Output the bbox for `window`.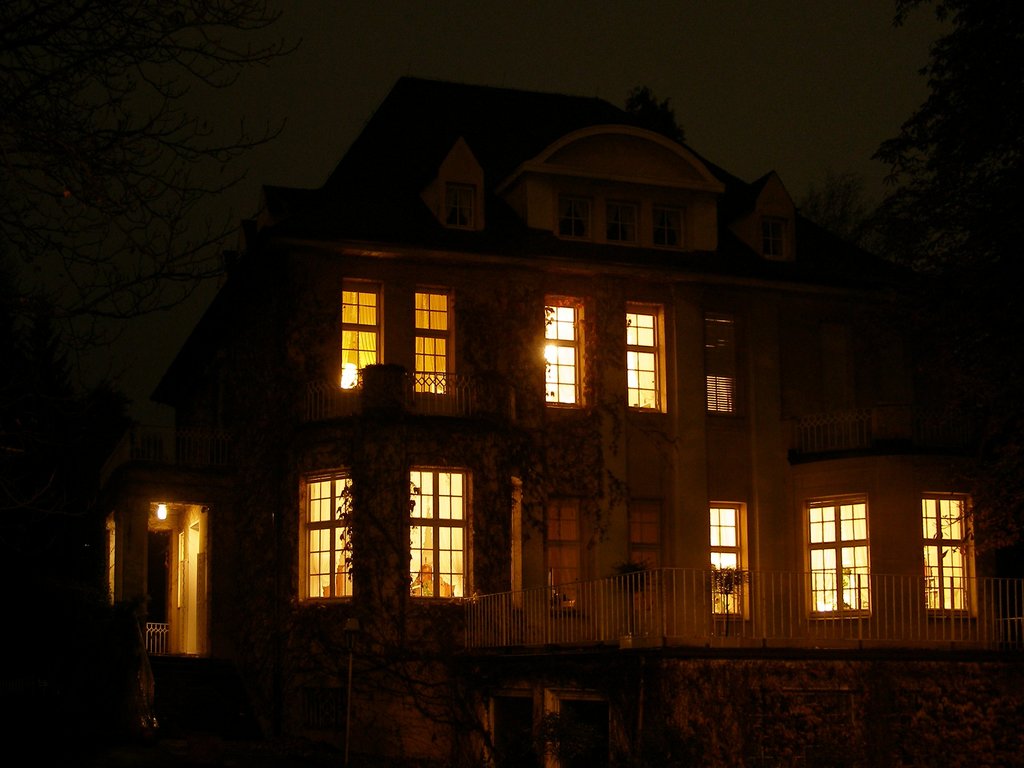
rect(804, 495, 875, 621).
